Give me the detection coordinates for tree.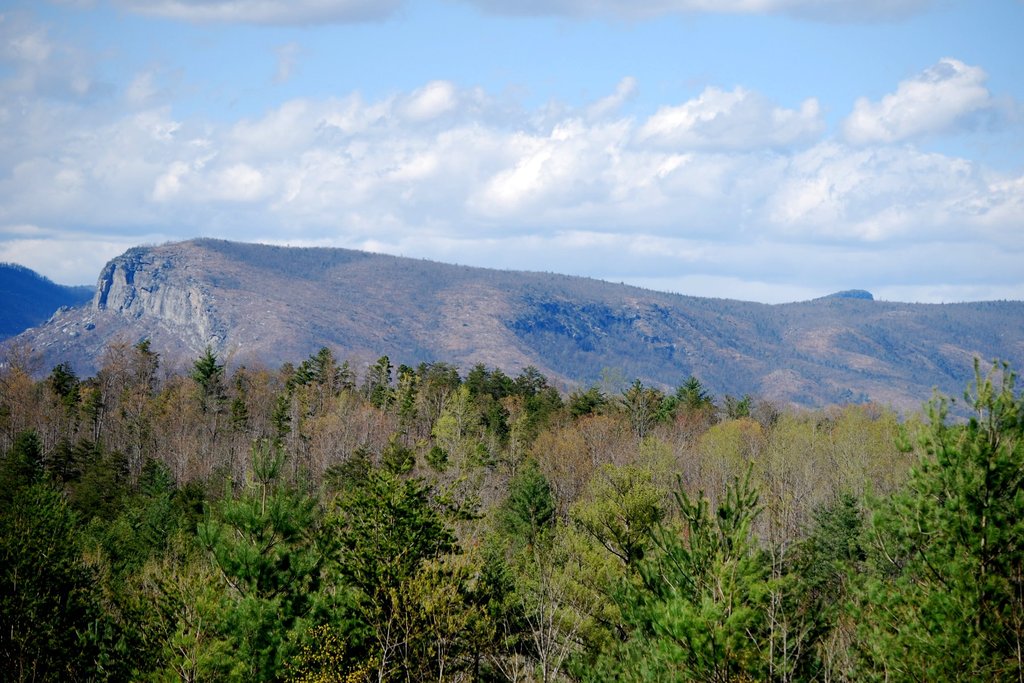
(465, 446, 498, 473).
